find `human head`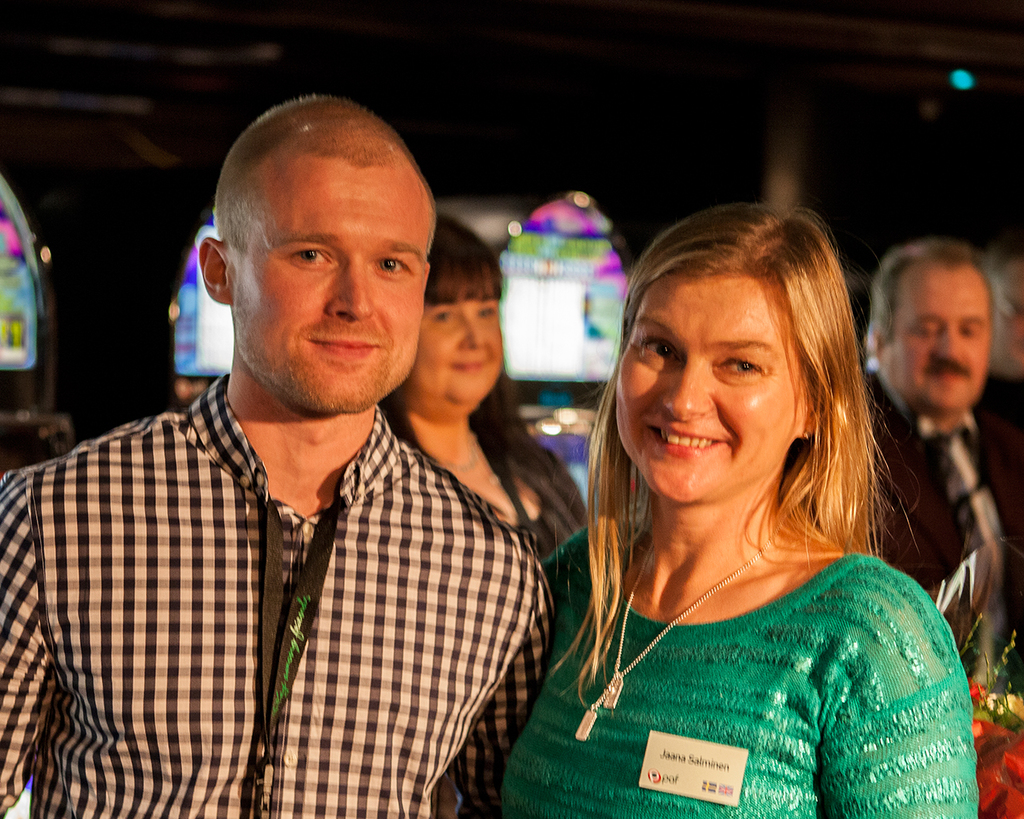
(874, 238, 1002, 420)
